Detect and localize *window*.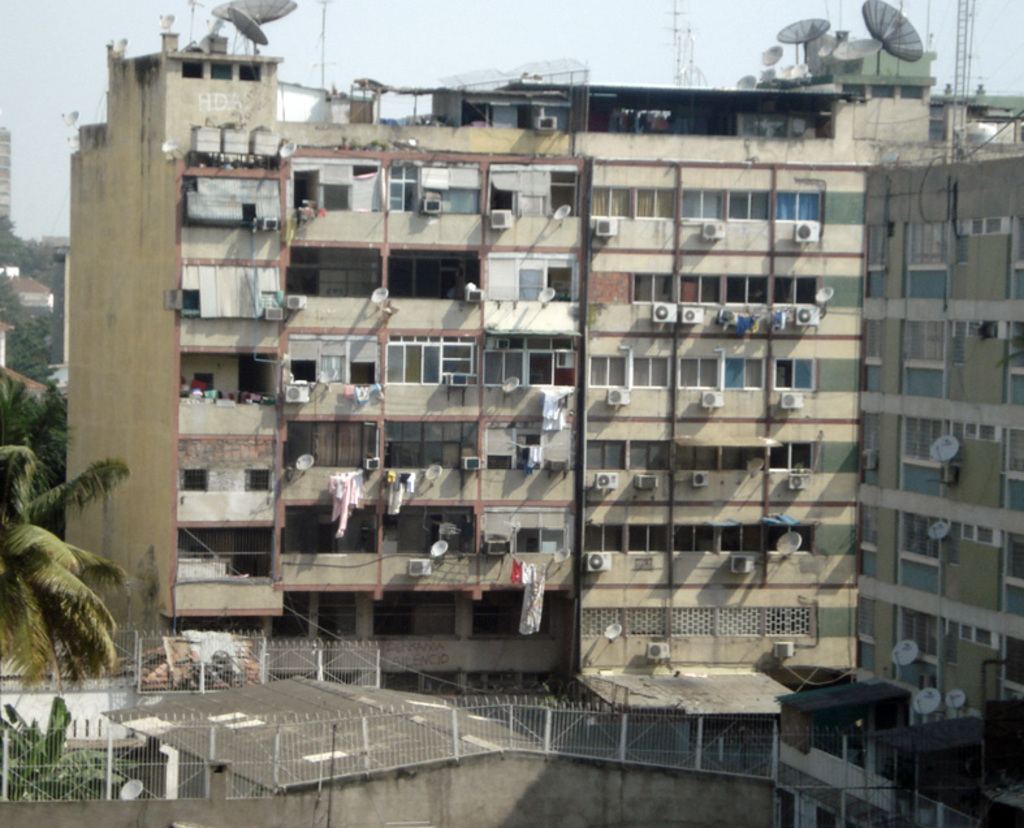
Localized at 638 273 673 299.
